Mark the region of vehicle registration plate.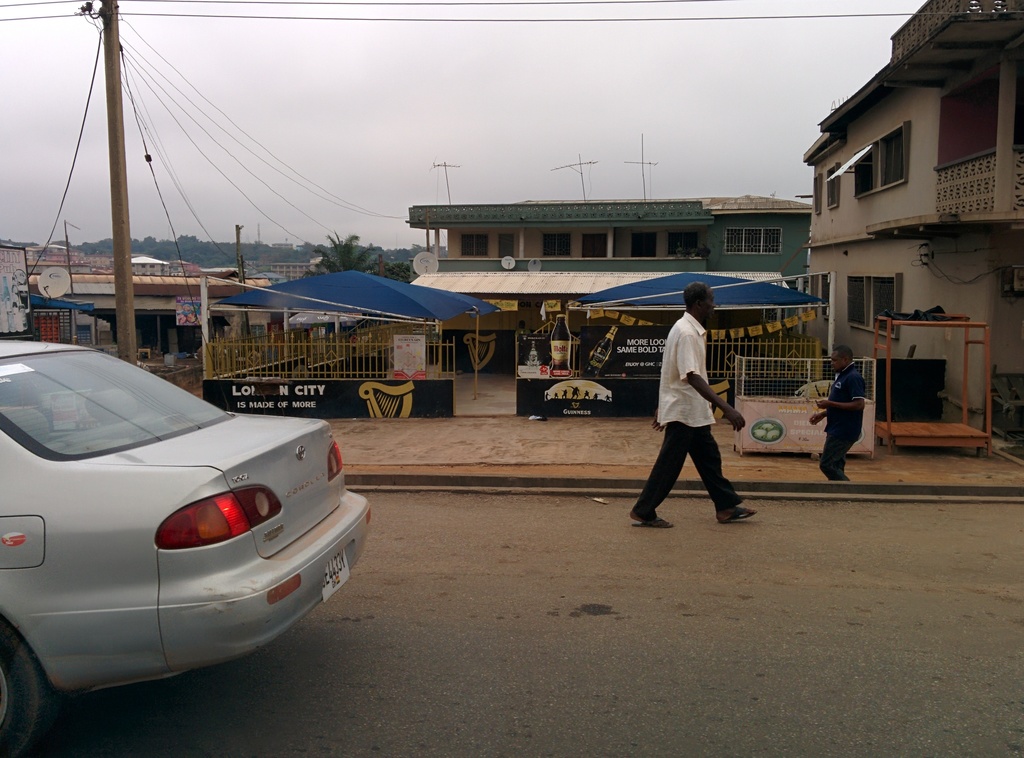
Region: select_region(320, 548, 353, 602).
